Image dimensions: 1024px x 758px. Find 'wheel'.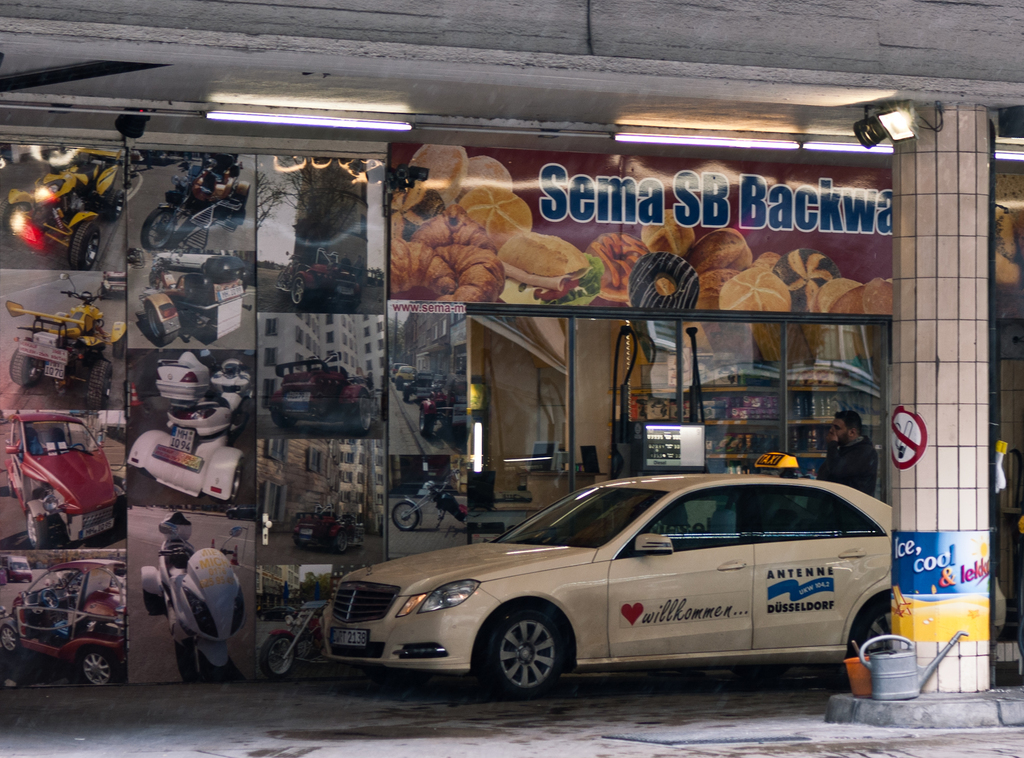
bbox(0, 624, 21, 652).
